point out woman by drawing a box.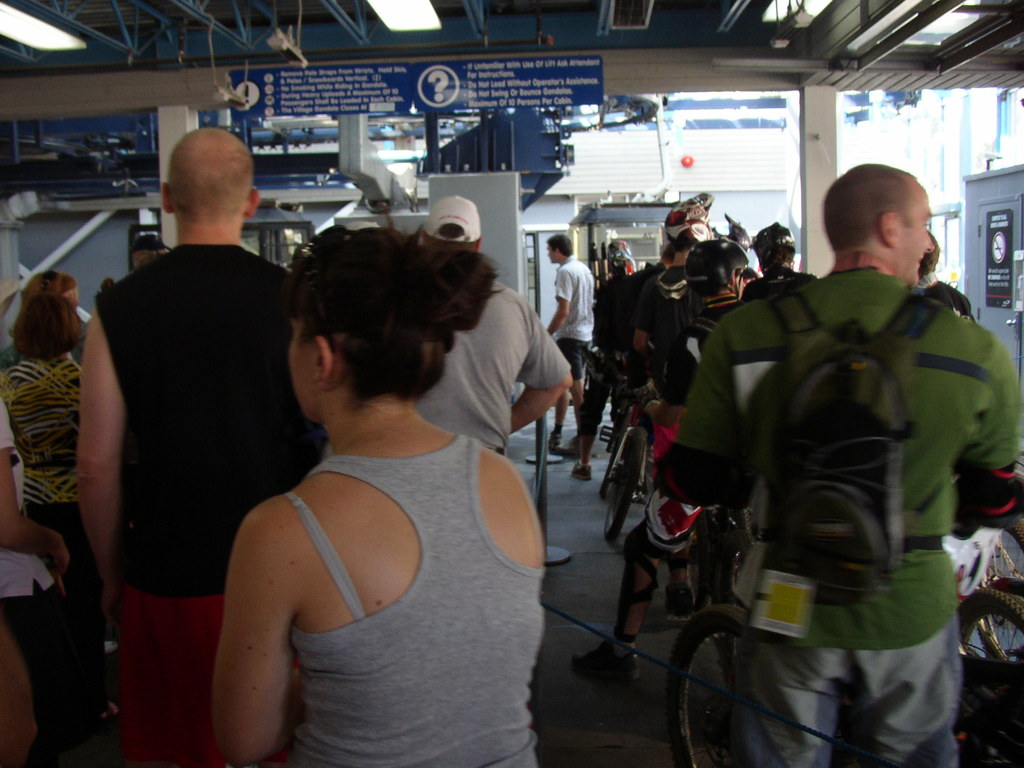
box(1, 291, 88, 721).
